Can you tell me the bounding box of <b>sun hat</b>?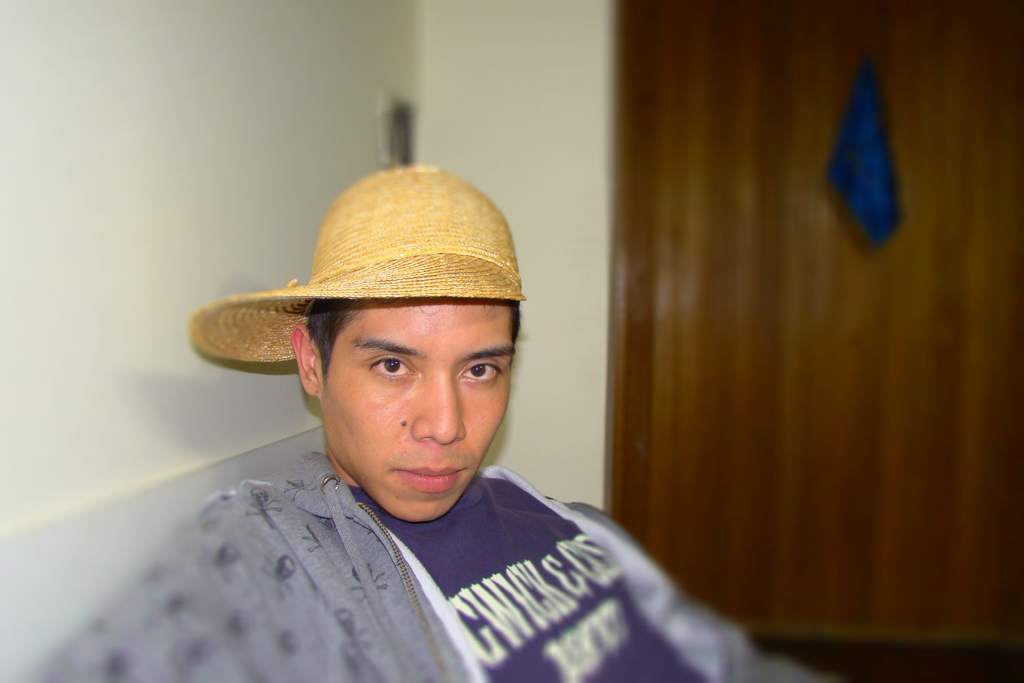
<box>182,161,536,362</box>.
